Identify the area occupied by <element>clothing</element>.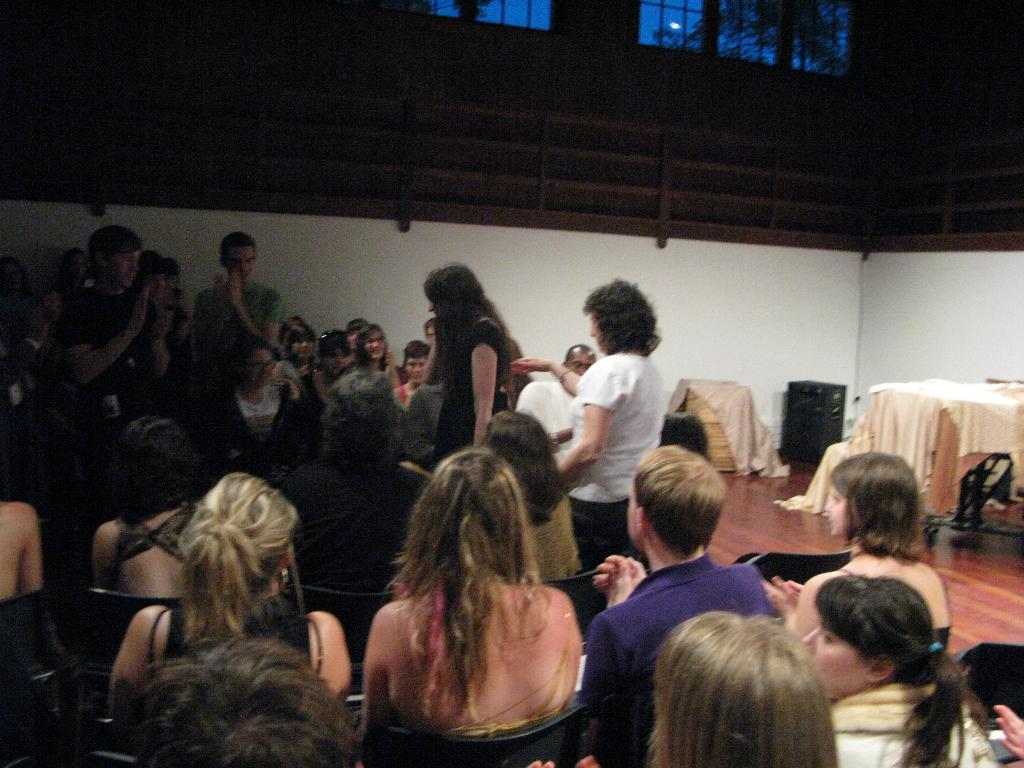
Area: [837, 563, 949, 653].
